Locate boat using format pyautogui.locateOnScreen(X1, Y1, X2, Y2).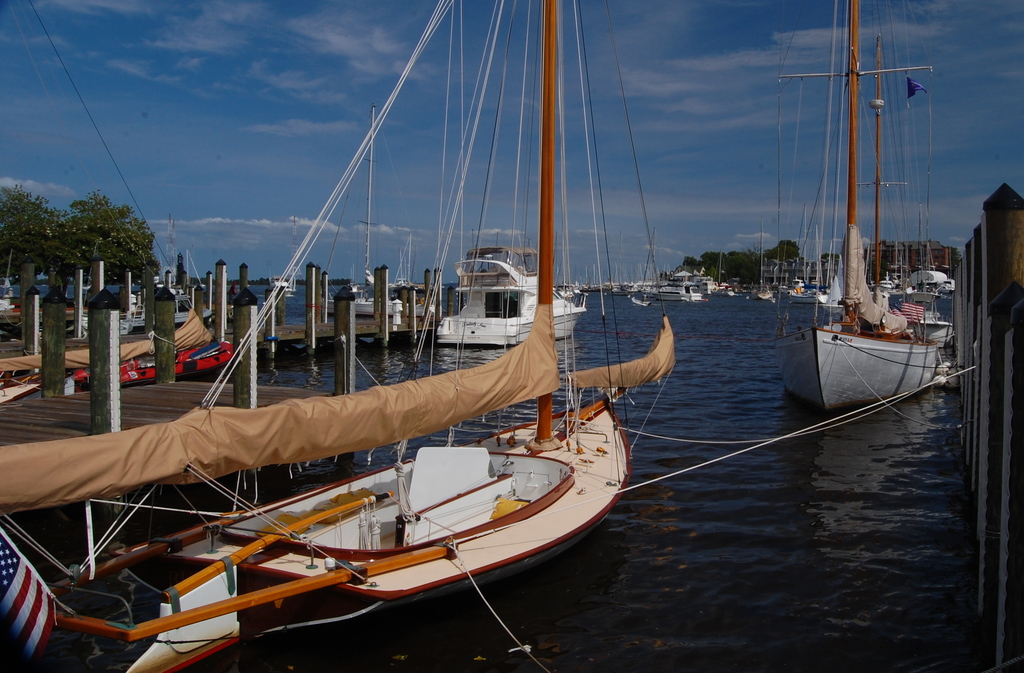
pyautogui.locateOnScreen(819, 268, 847, 310).
